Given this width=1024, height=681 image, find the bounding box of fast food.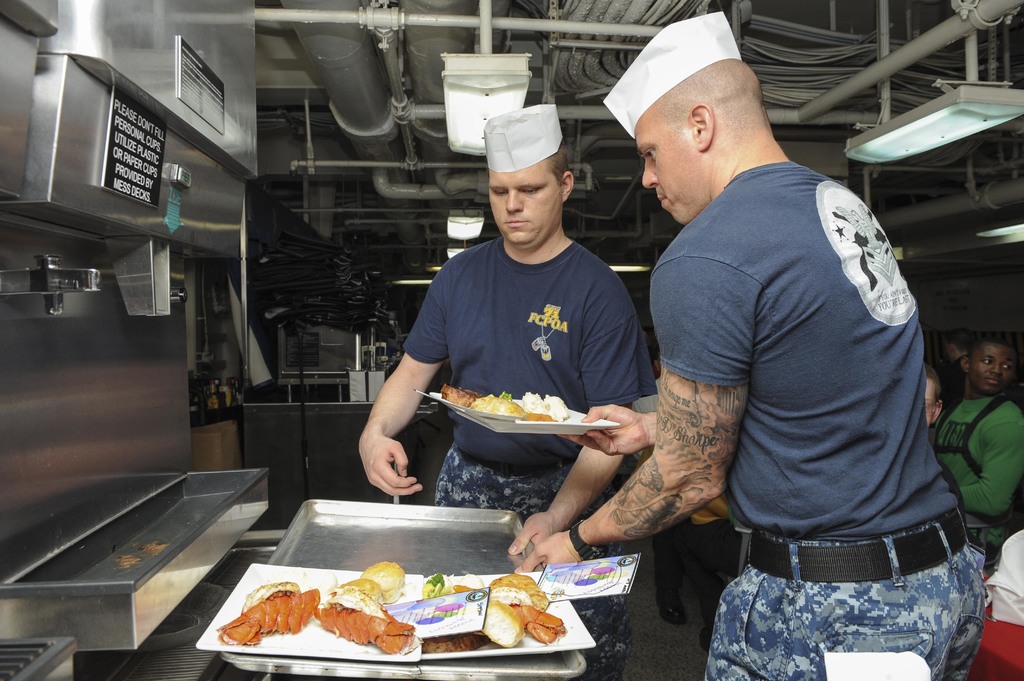
BBox(223, 563, 533, 657).
